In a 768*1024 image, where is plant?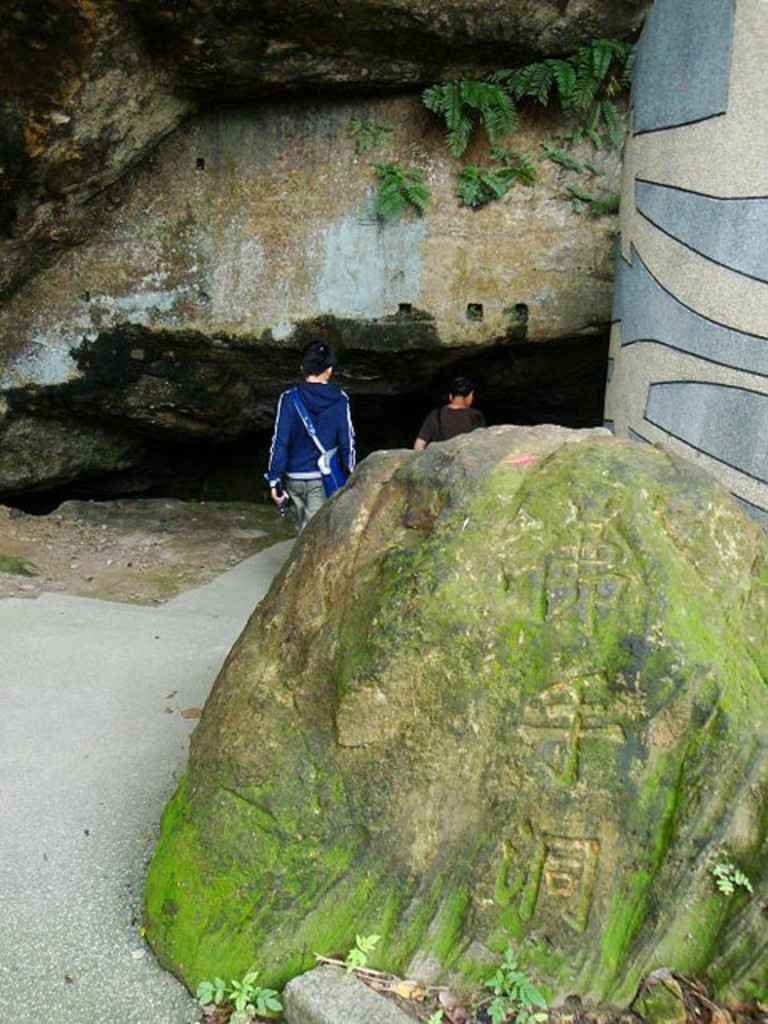
left=411, top=1011, right=440, bottom=1022.
